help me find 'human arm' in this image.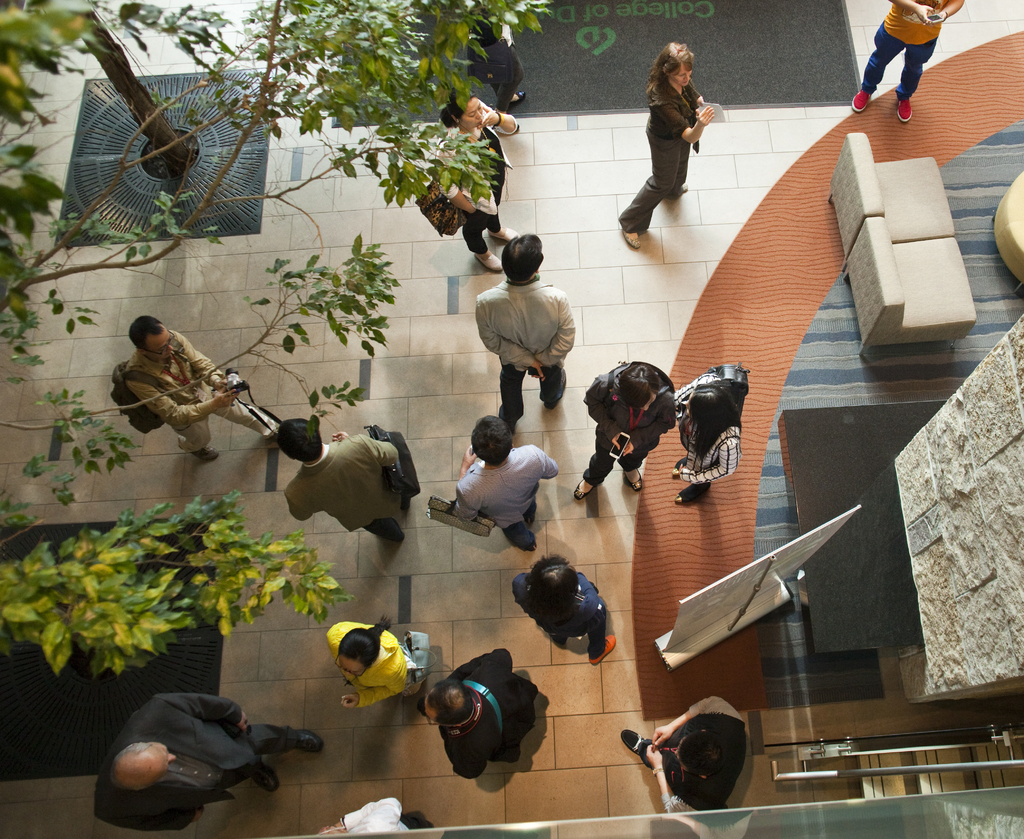
Found it: 135/371/246/431.
